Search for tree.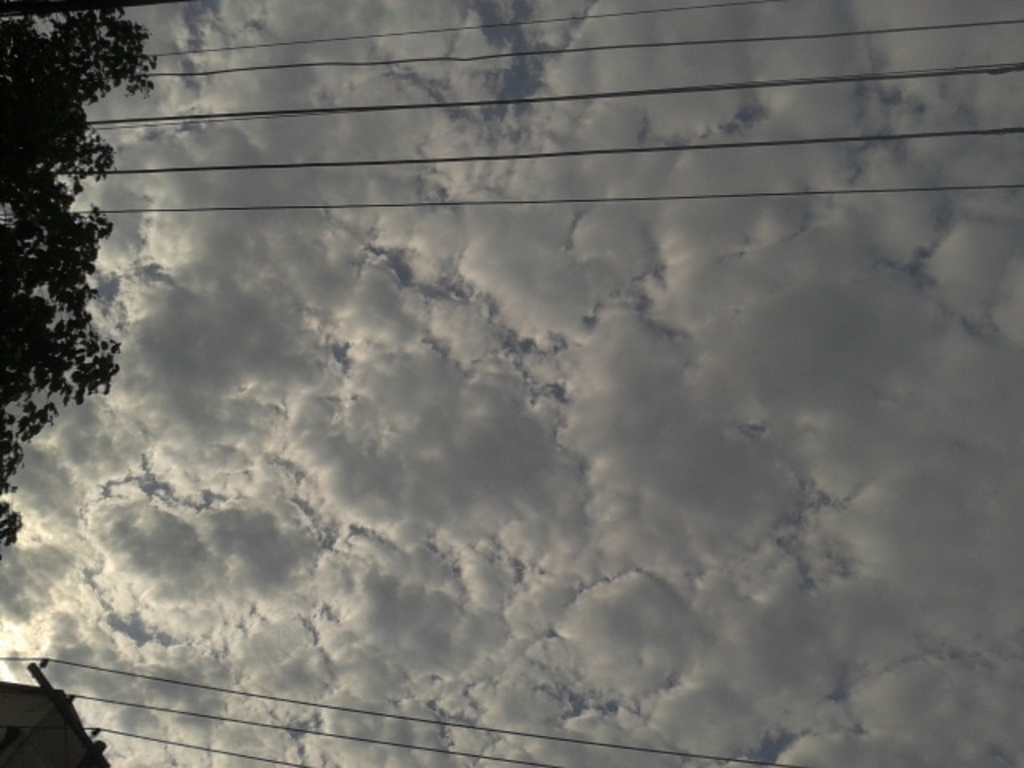
Found at BBox(3, 10, 157, 547).
